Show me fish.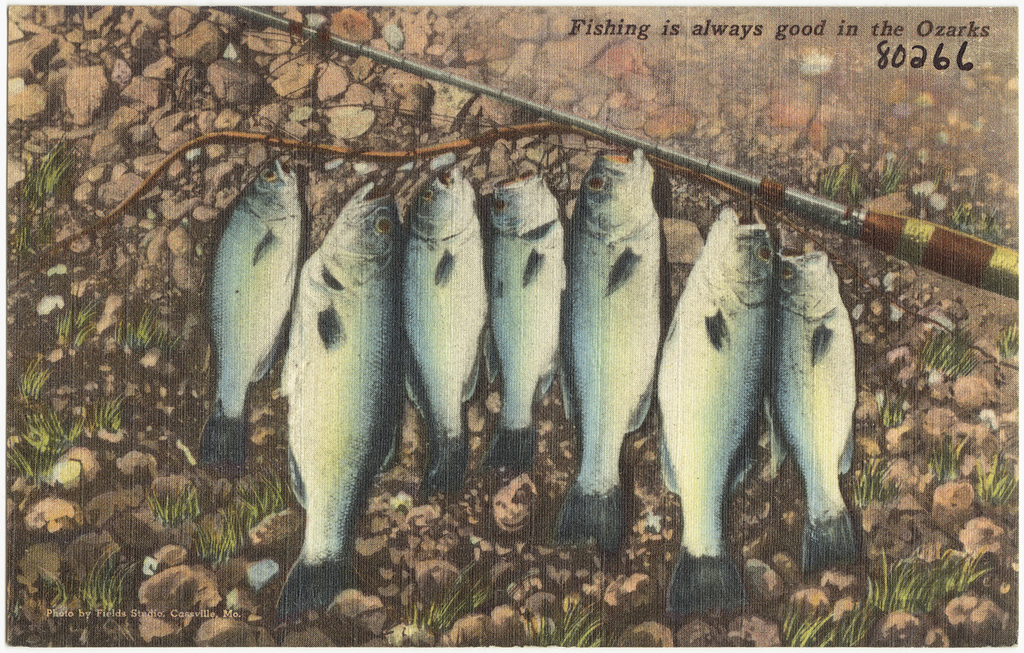
fish is here: bbox(487, 171, 568, 477).
